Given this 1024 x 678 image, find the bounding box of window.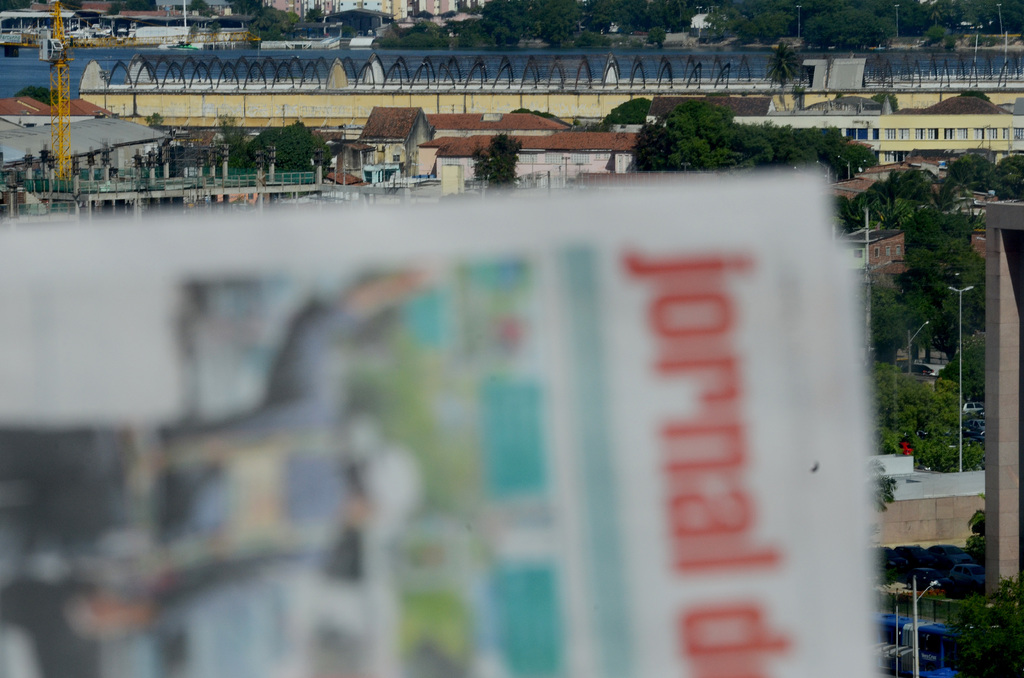
<box>884,131,897,140</box>.
